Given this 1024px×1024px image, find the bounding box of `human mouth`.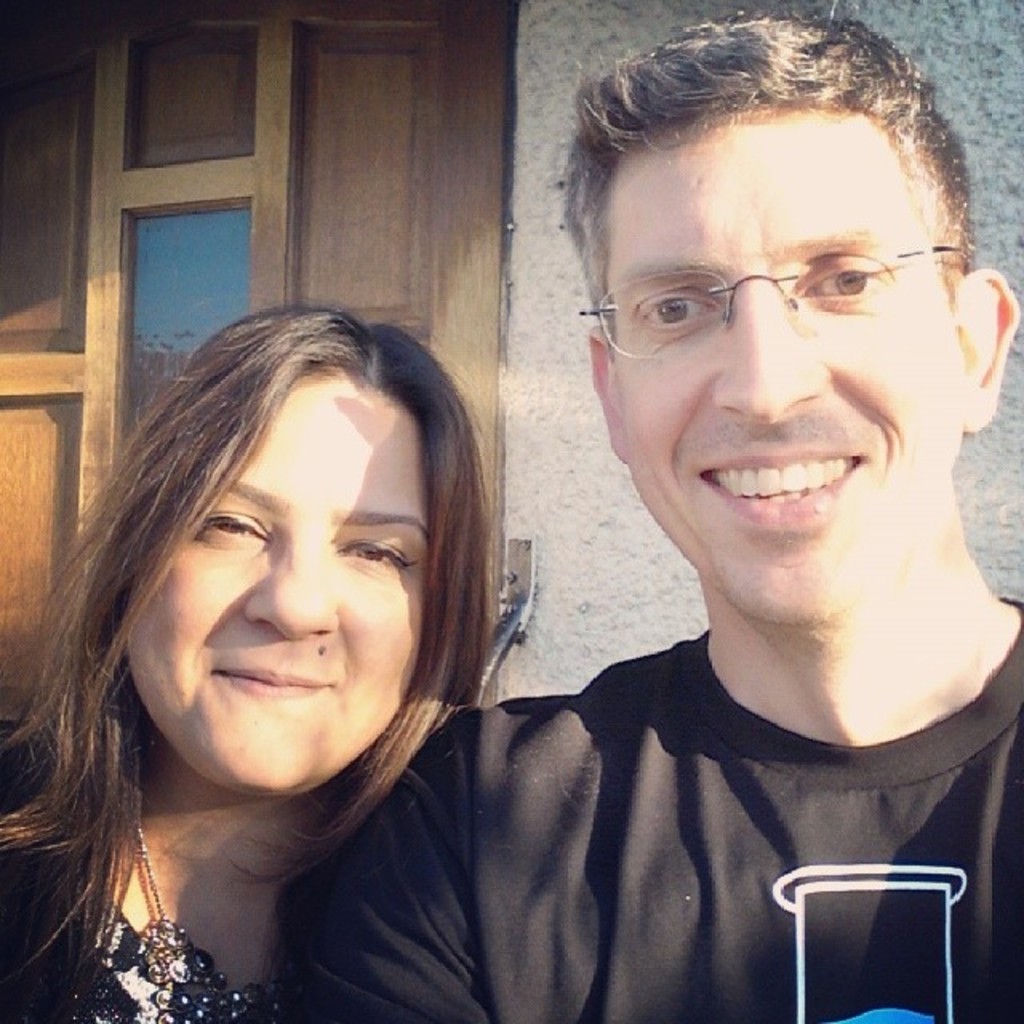
699/450/866/526.
